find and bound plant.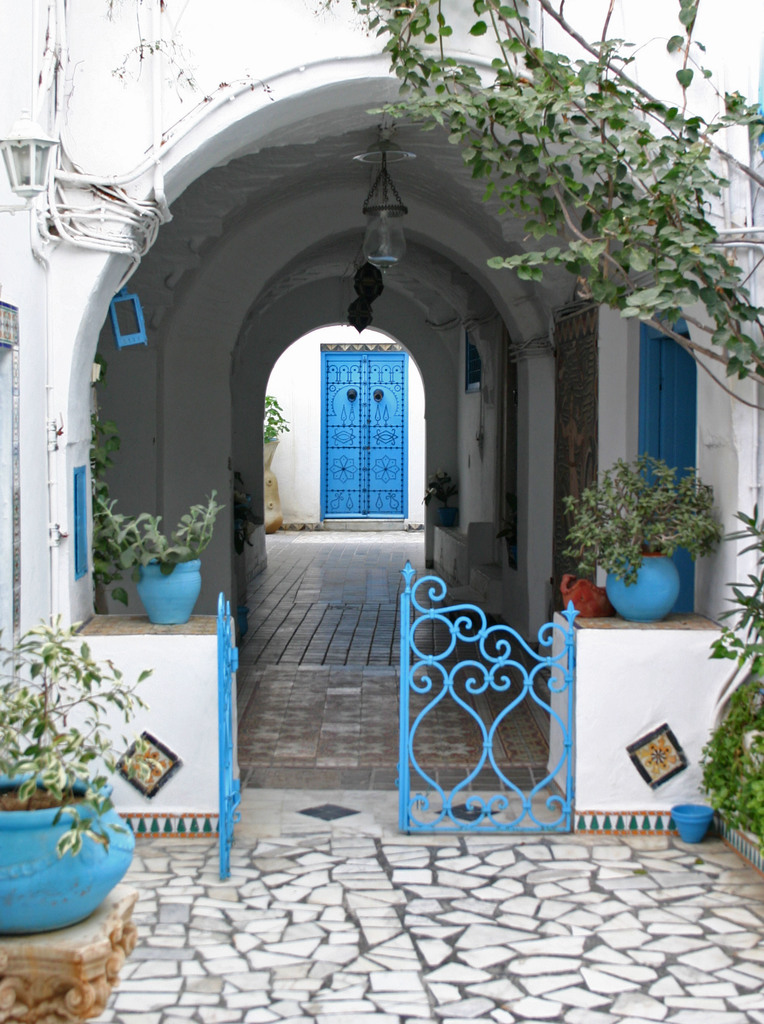
Bound: x1=262, y1=395, x2=289, y2=444.
